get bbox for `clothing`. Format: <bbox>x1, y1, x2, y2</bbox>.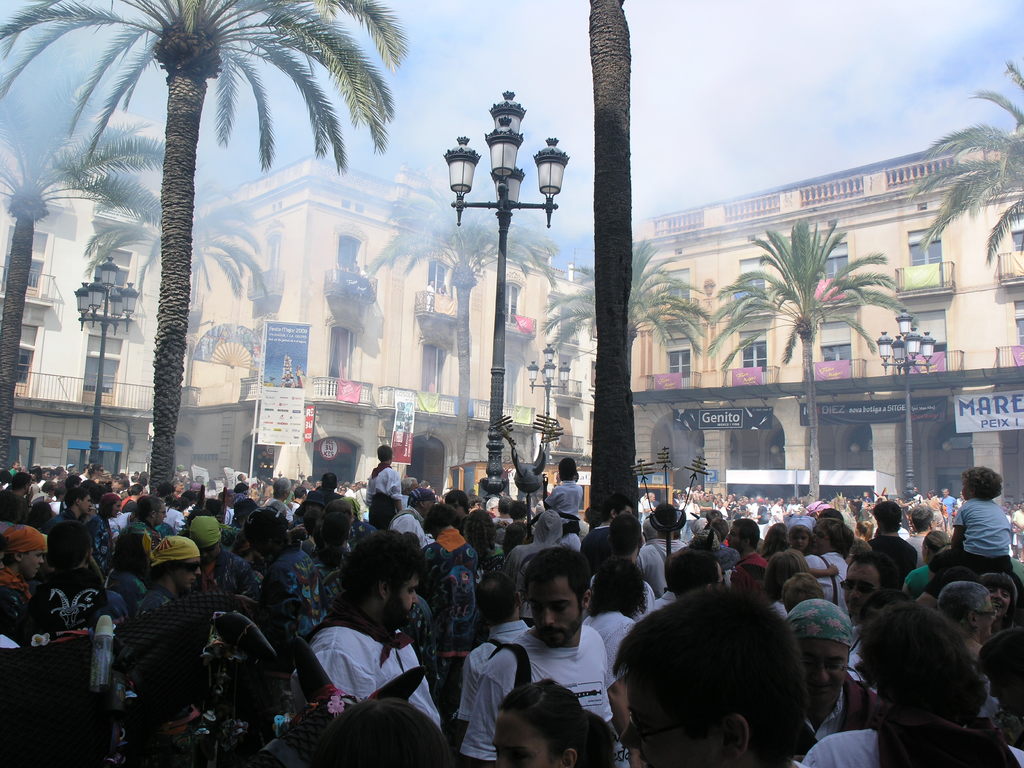
<bbox>259, 545, 328, 630</bbox>.
